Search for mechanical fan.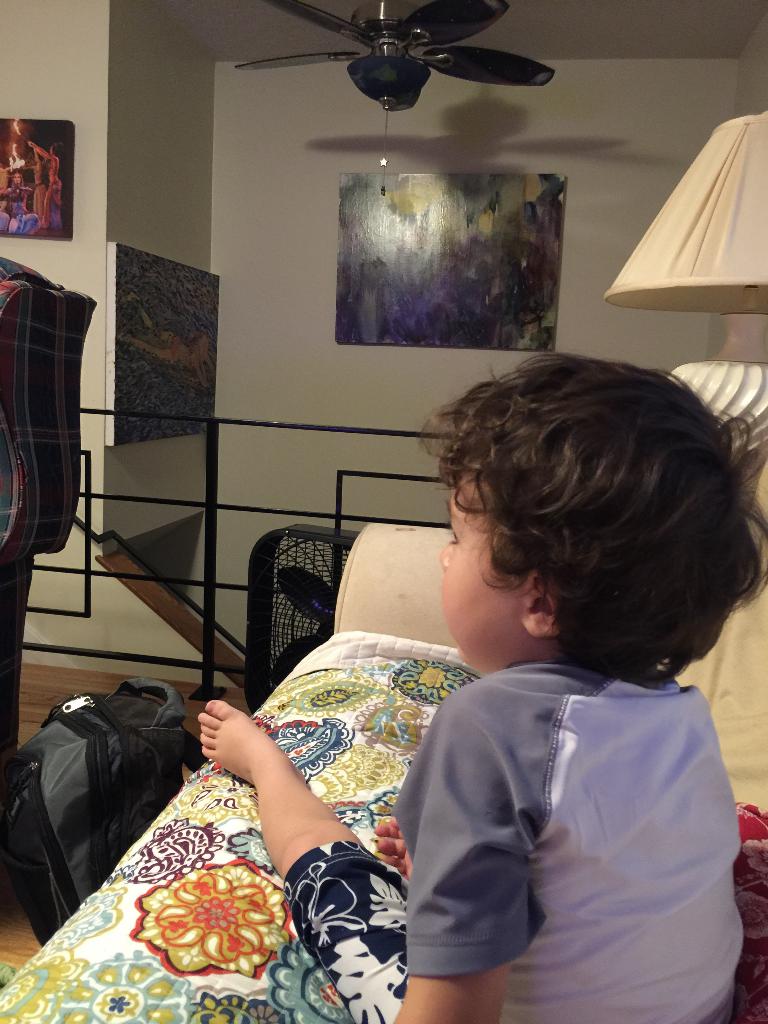
Found at 229/1/555/111.
